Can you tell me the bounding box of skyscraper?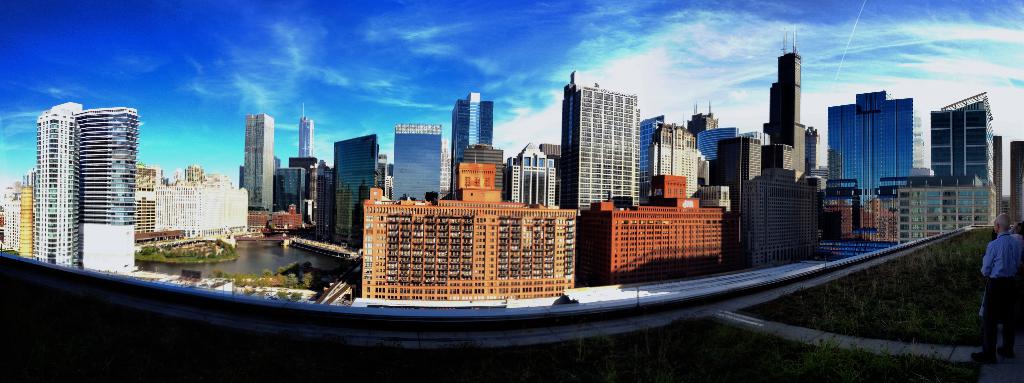
<bbox>282, 158, 318, 219</bbox>.
